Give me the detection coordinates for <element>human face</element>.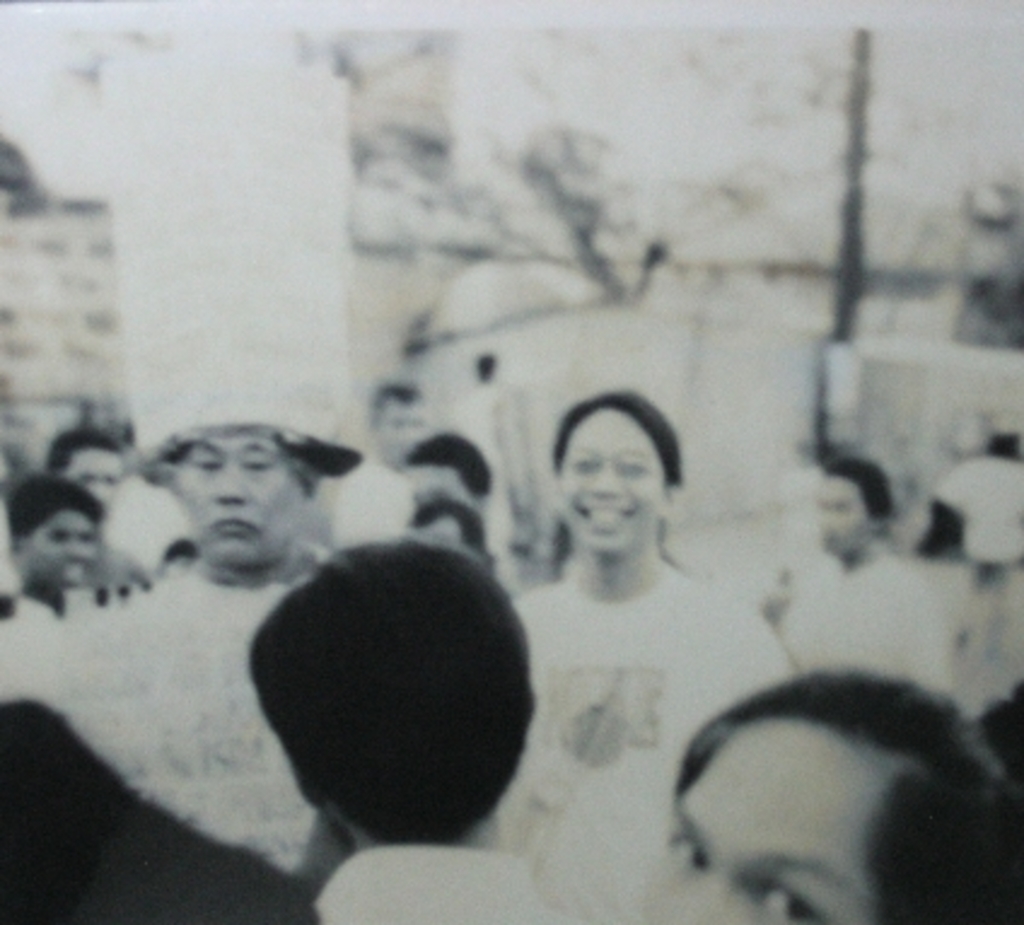
{"left": 372, "top": 394, "right": 425, "bottom": 466}.
